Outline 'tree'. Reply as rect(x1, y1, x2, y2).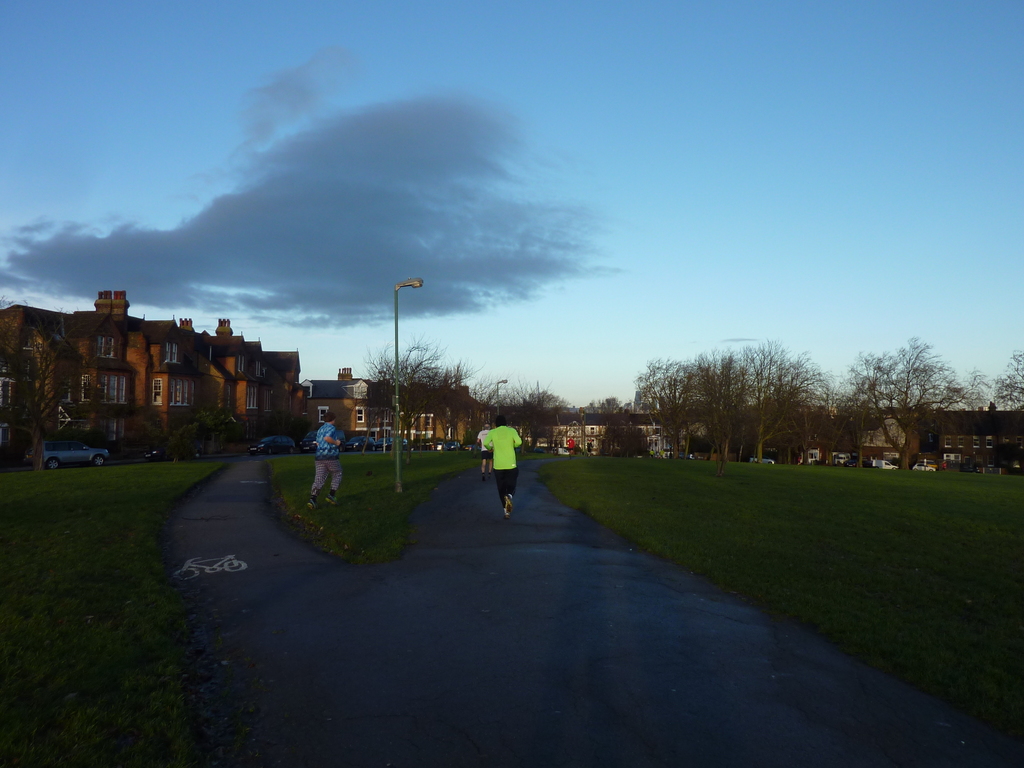
rect(744, 342, 815, 460).
